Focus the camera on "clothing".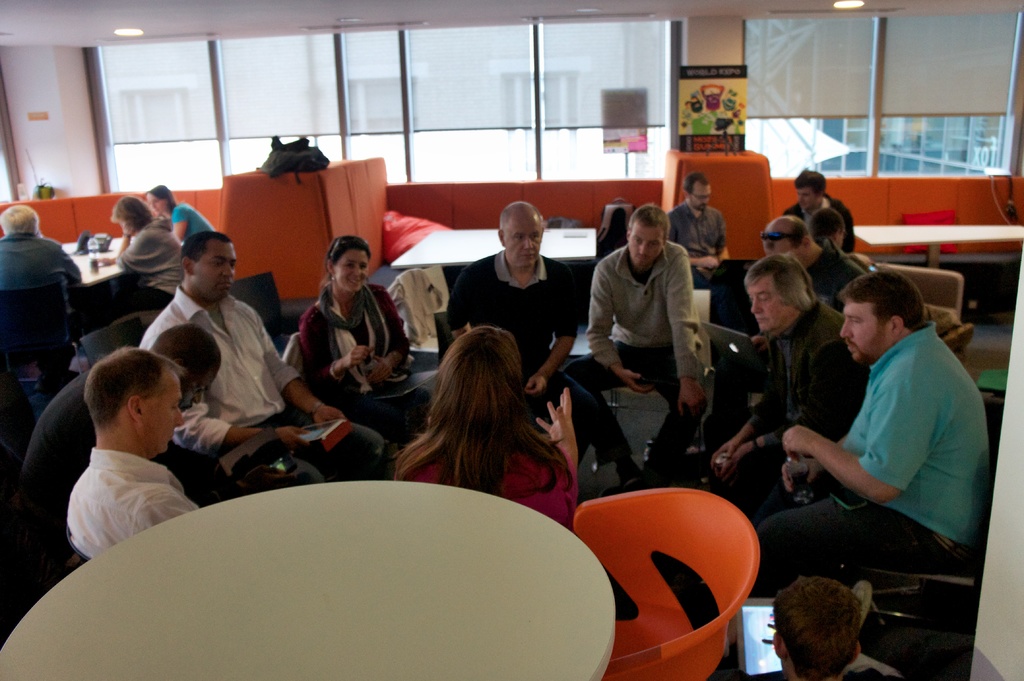
Focus region: detection(448, 250, 632, 472).
